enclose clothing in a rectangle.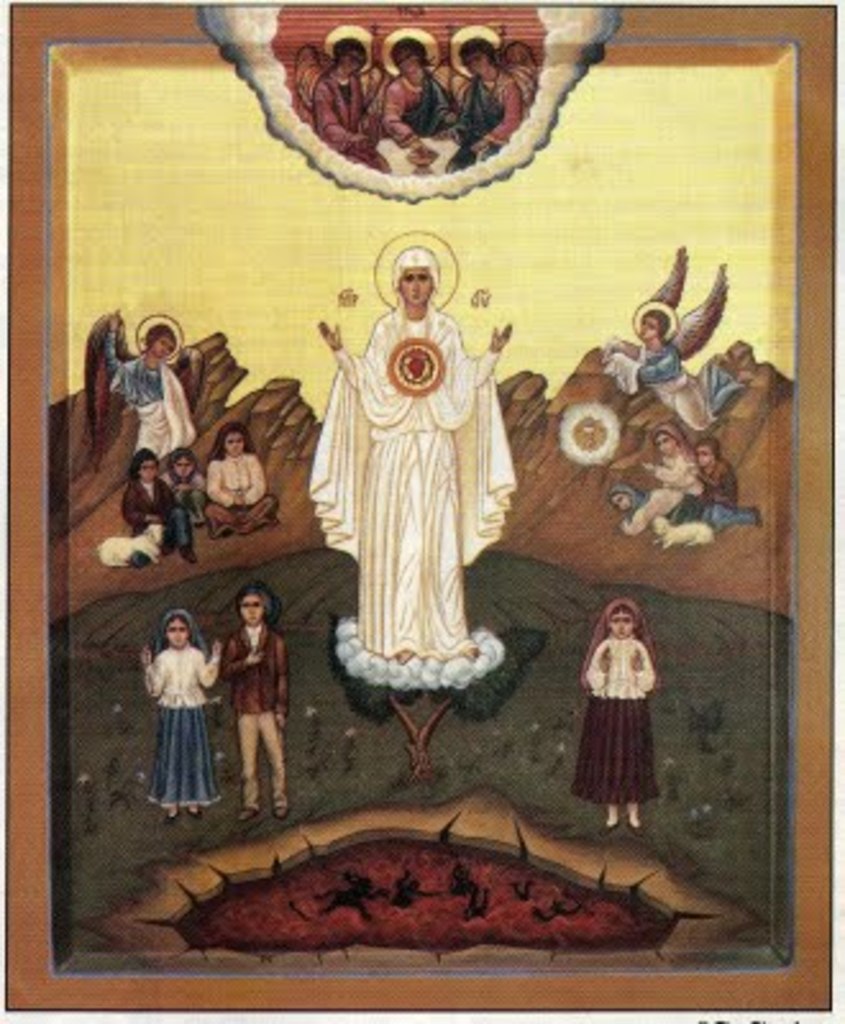
bbox(323, 305, 553, 650).
